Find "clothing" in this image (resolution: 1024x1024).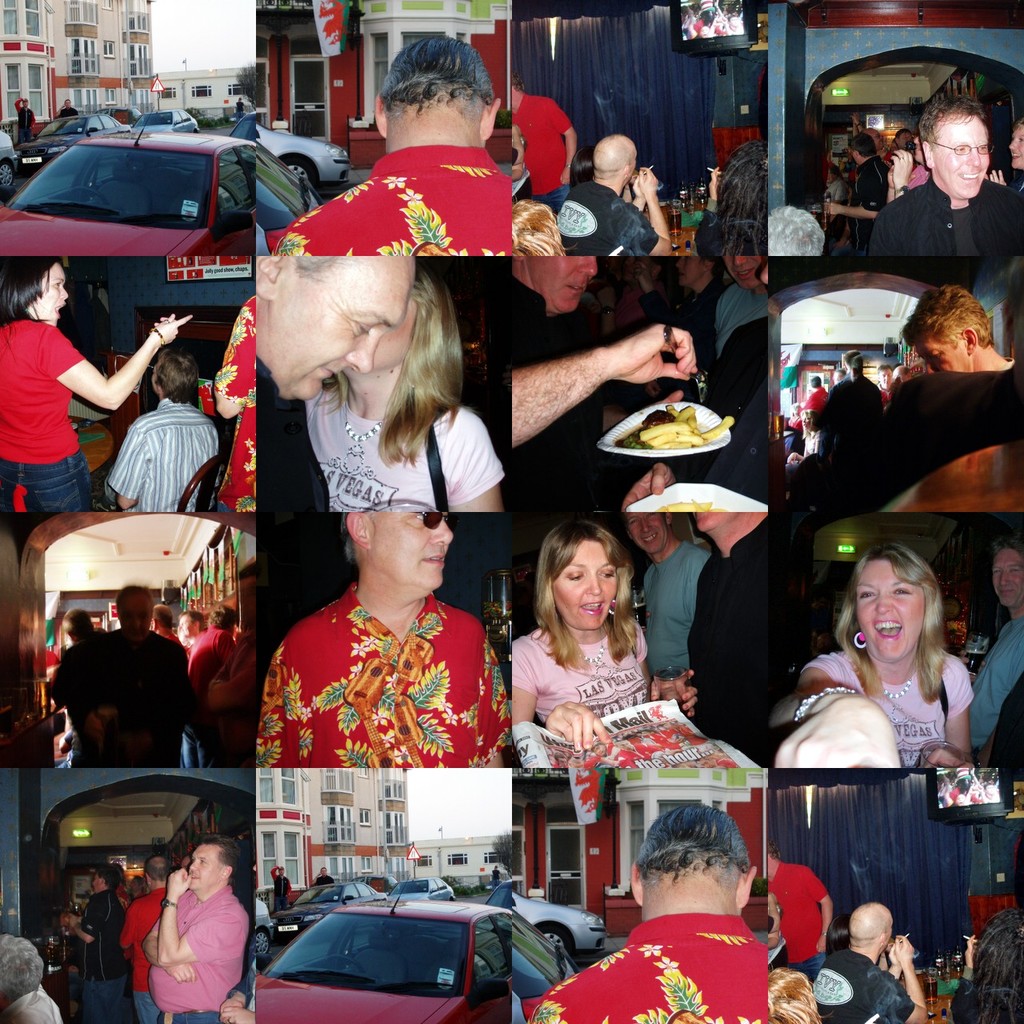
(0, 984, 63, 1023).
